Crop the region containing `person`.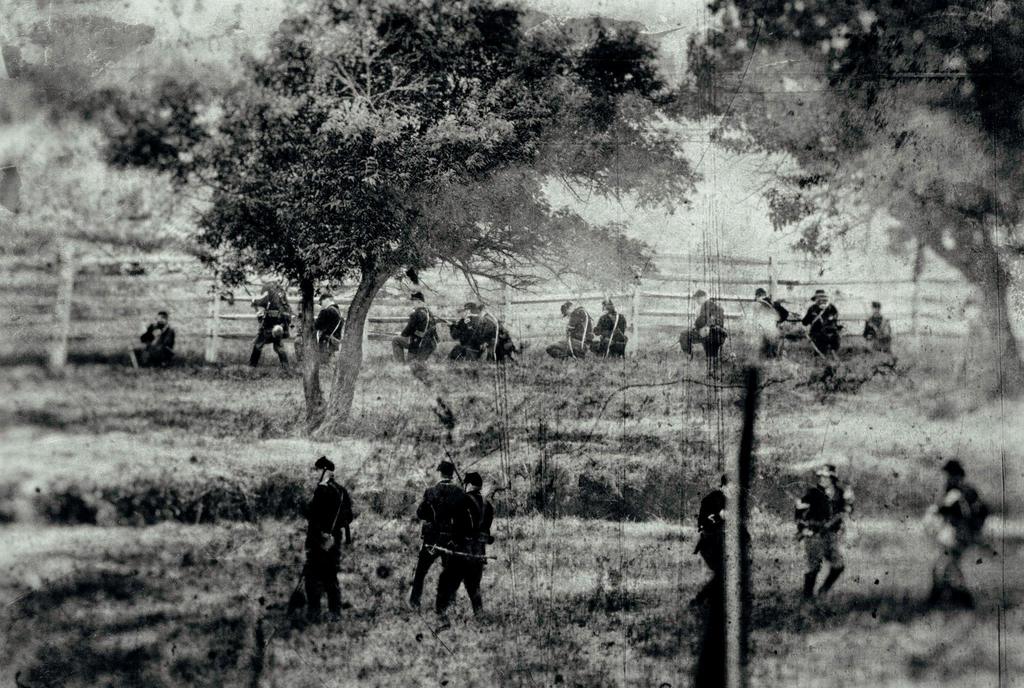
Crop region: select_region(547, 302, 591, 361).
